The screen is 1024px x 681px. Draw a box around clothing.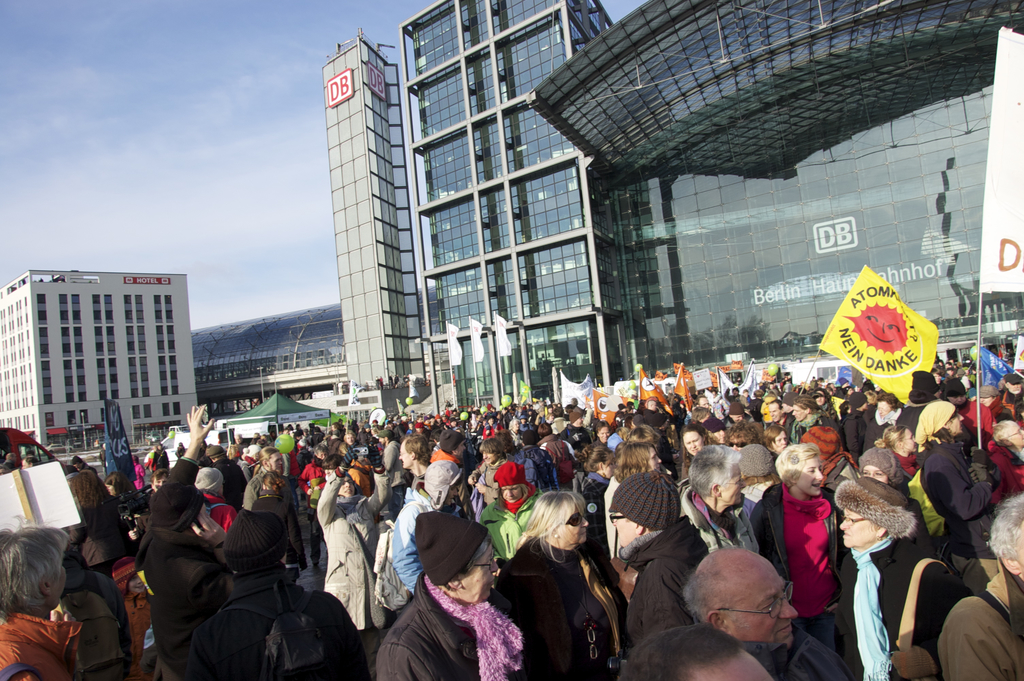
crop(579, 474, 631, 623).
